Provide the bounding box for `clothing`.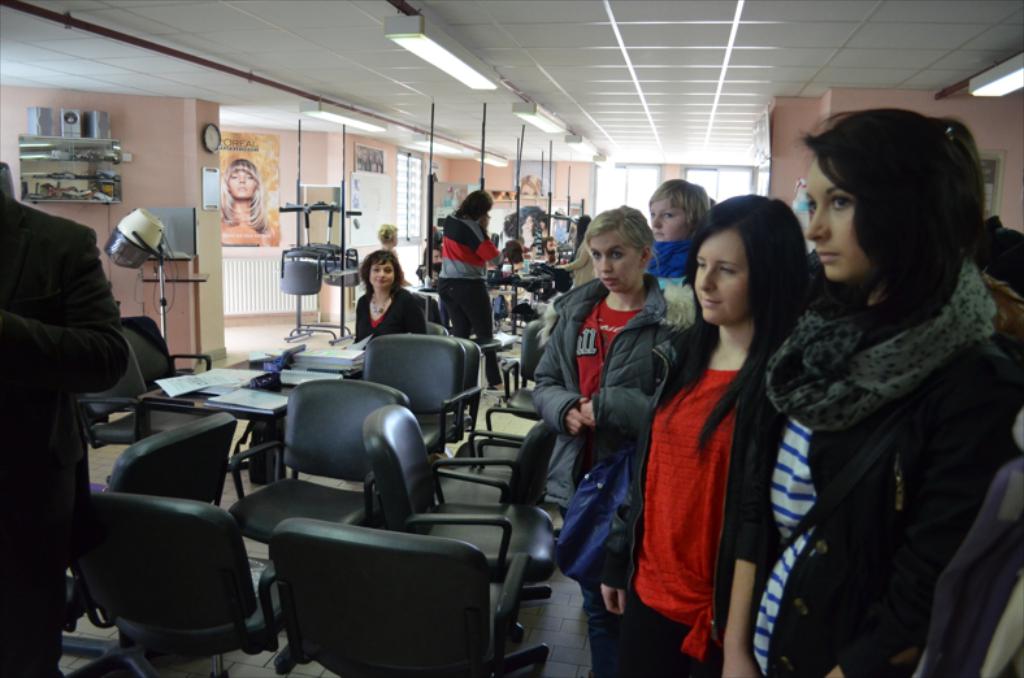
(548, 230, 611, 290).
